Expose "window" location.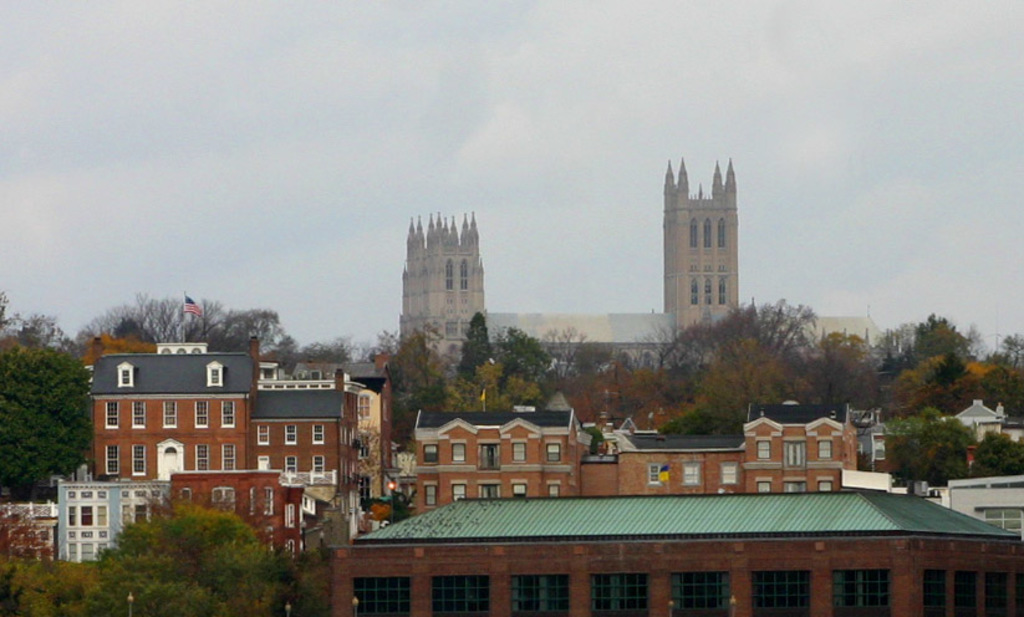
Exposed at locate(289, 544, 294, 564).
